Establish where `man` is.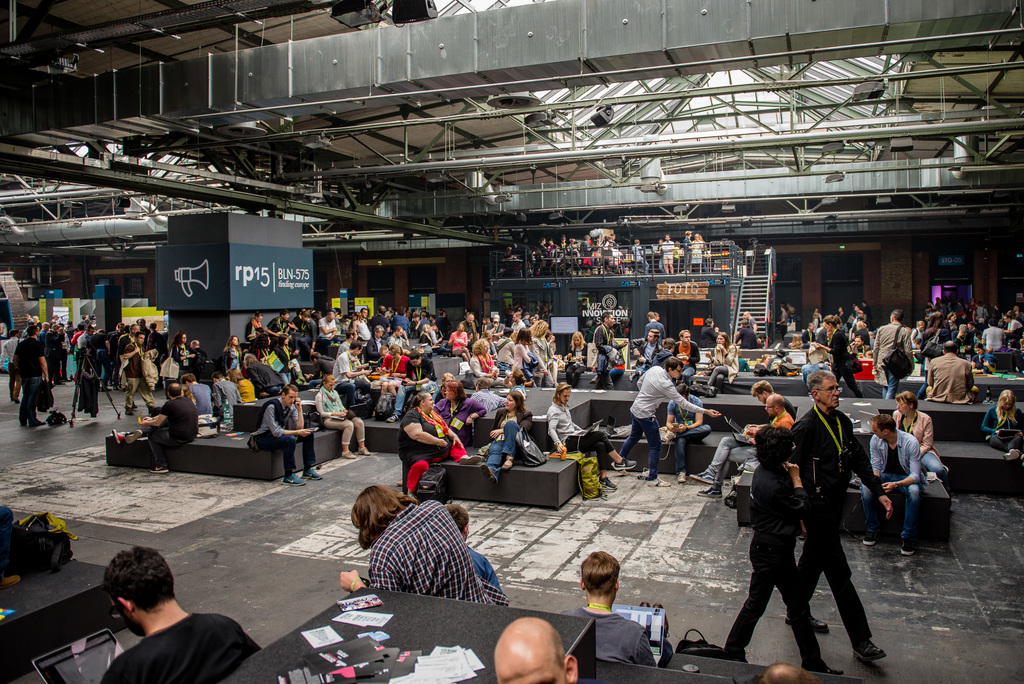
Established at x1=852, y1=309, x2=867, y2=327.
